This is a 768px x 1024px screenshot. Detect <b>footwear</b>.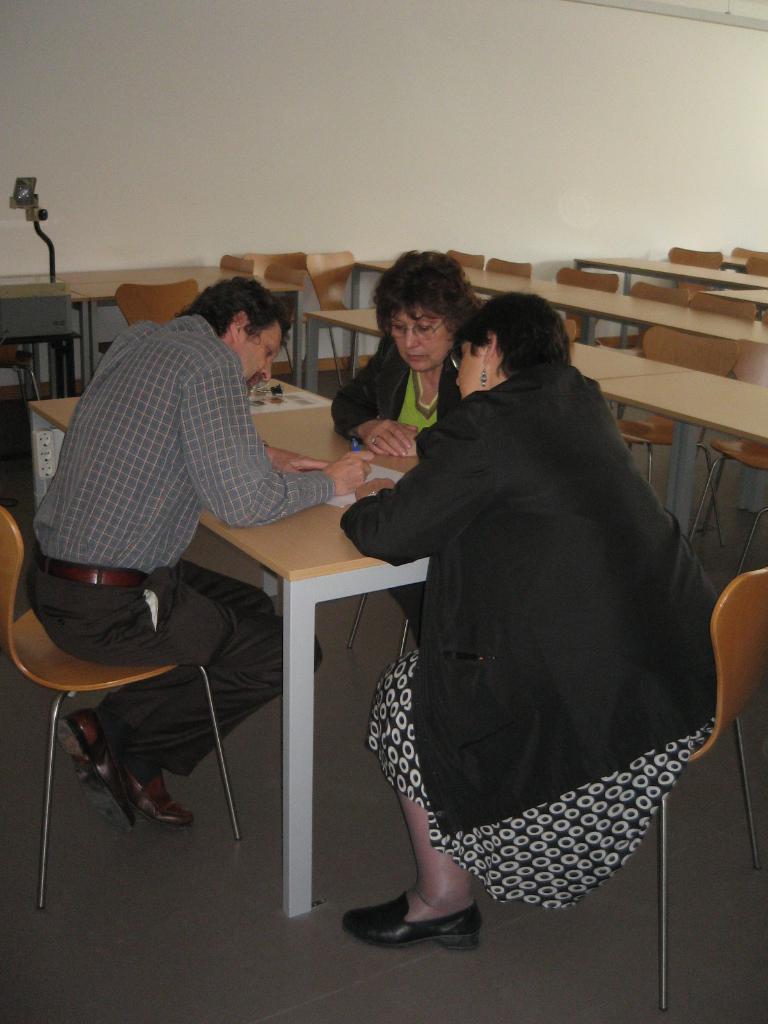
left=52, top=706, right=141, bottom=846.
